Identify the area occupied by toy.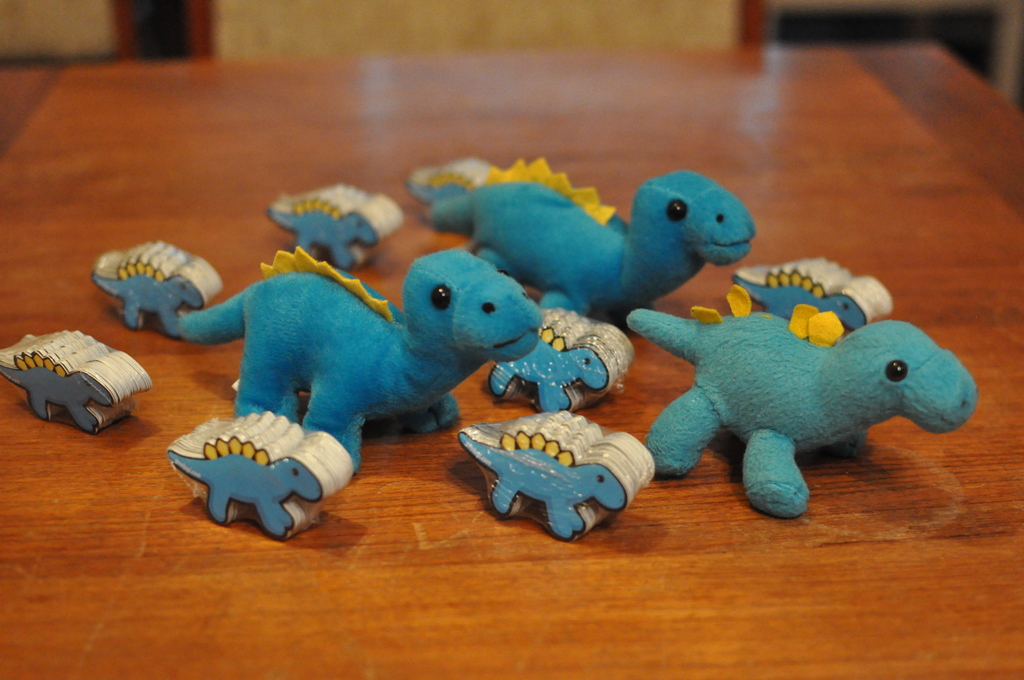
Area: region(259, 177, 401, 280).
